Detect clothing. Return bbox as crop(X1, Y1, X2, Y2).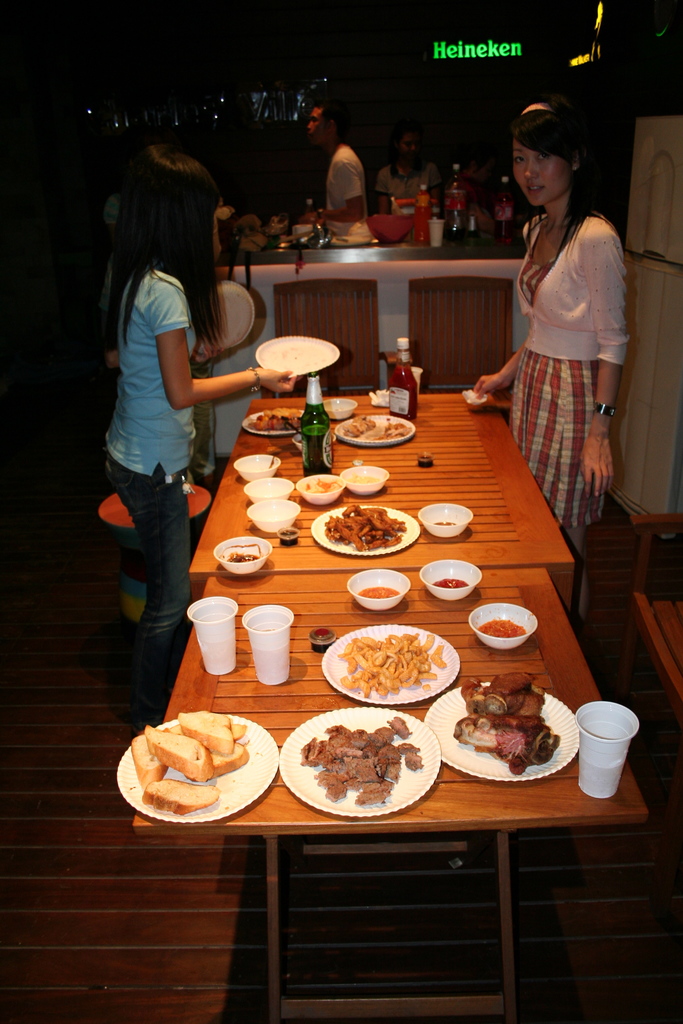
crop(101, 266, 202, 645).
